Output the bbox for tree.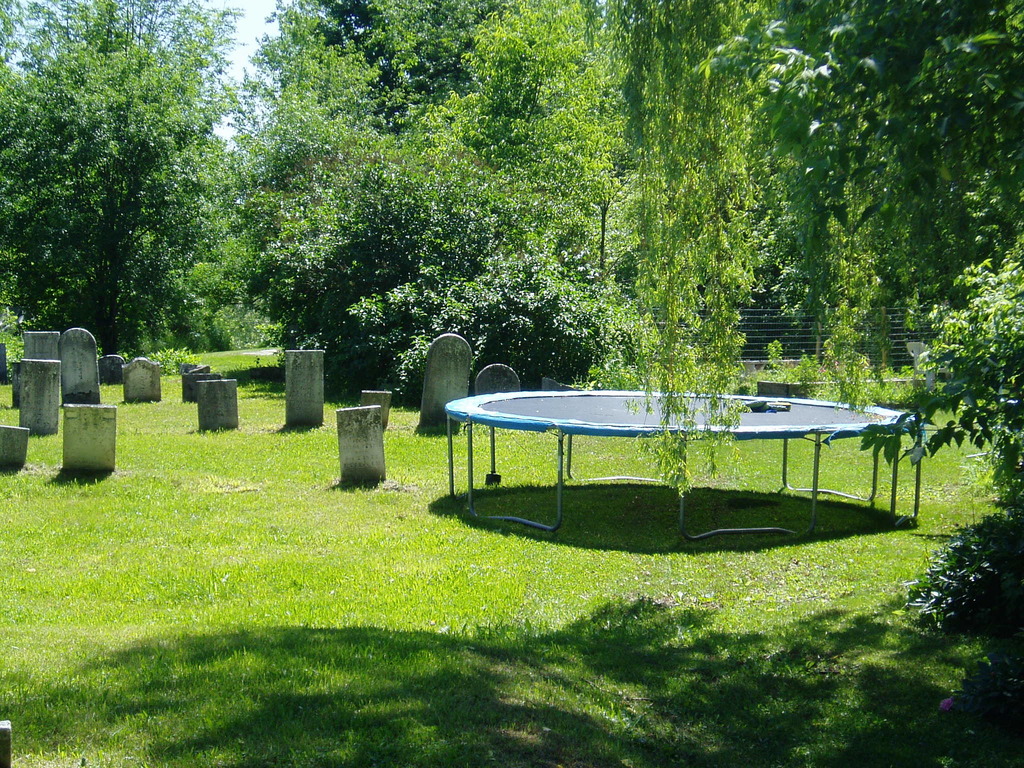
region(257, 0, 428, 146).
